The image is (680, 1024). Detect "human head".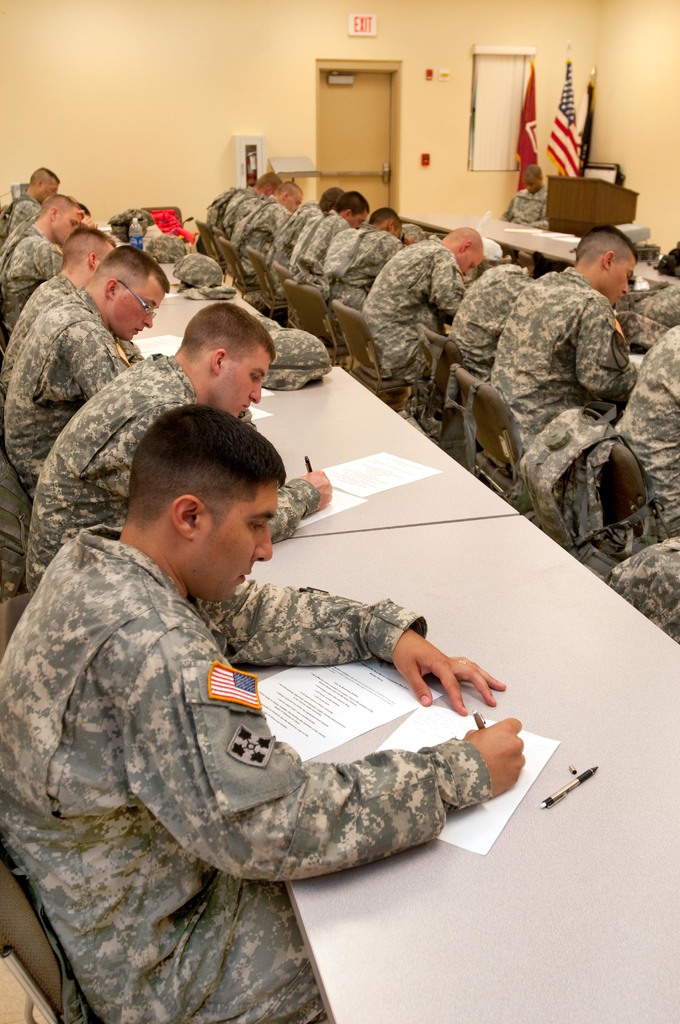
Detection: {"left": 448, "top": 221, "right": 485, "bottom": 278}.
